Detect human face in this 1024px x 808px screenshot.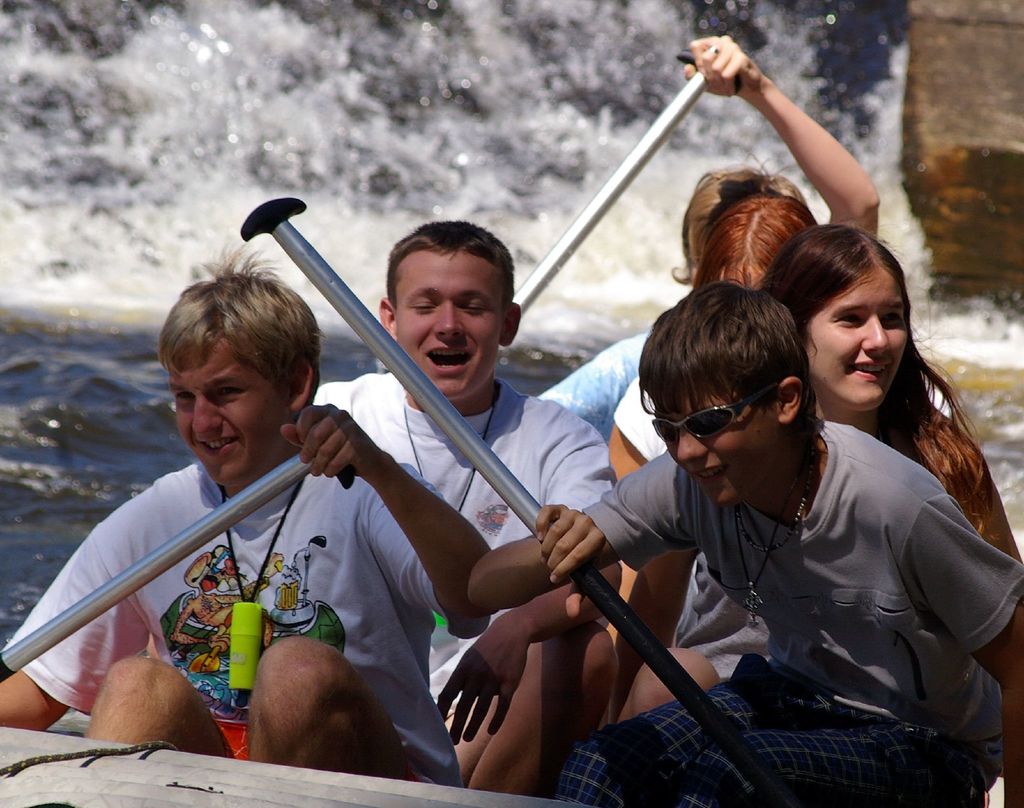
Detection: bbox=[648, 387, 777, 513].
